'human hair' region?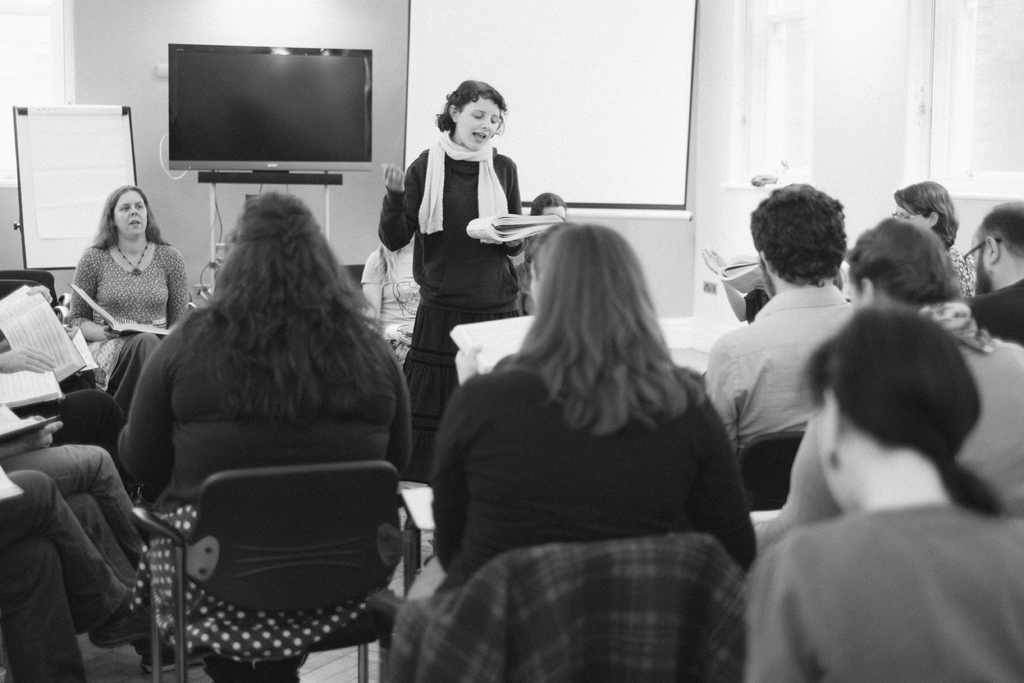
BBox(972, 200, 1023, 270)
